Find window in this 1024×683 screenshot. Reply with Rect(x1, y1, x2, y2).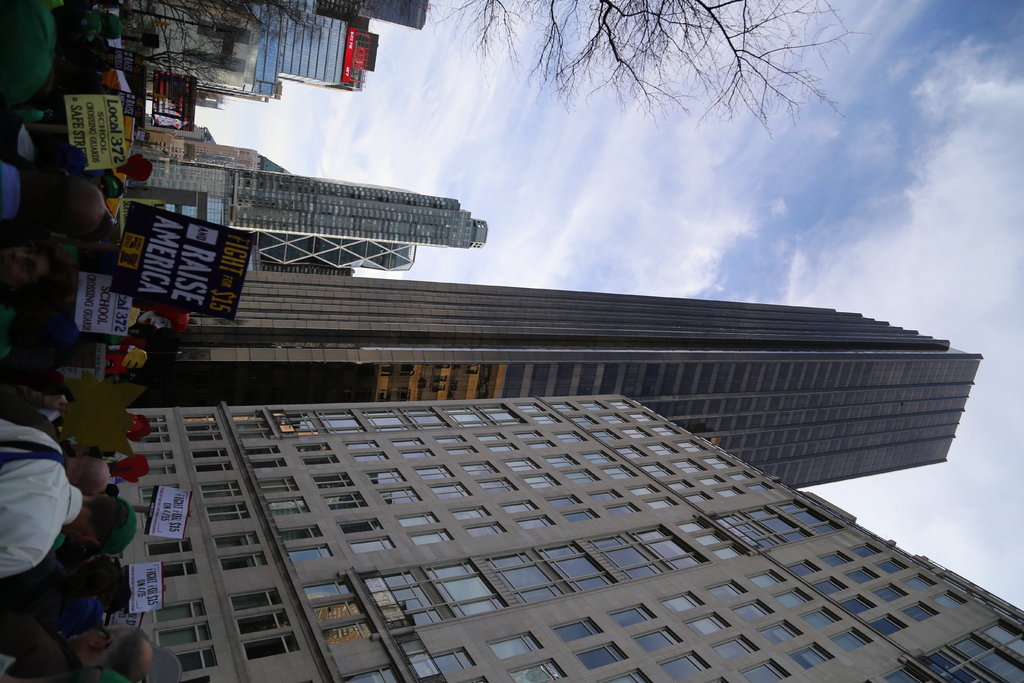
Rect(556, 618, 602, 643).
